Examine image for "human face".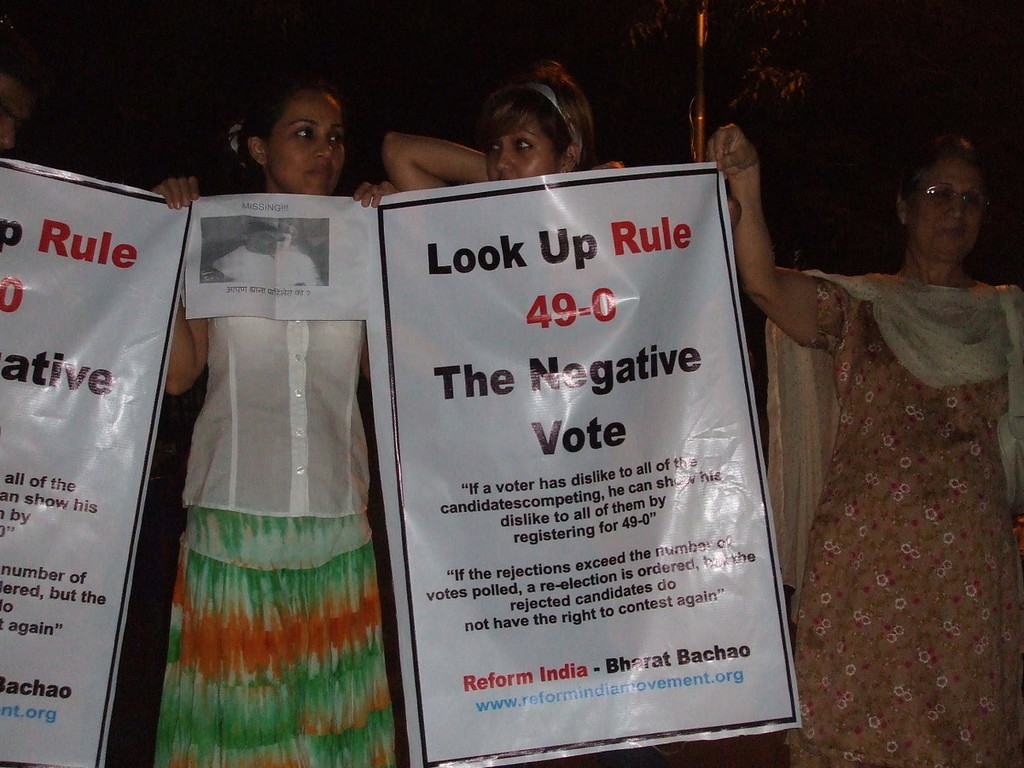
Examination result: {"left": 253, "top": 228, "right": 286, "bottom": 255}.
